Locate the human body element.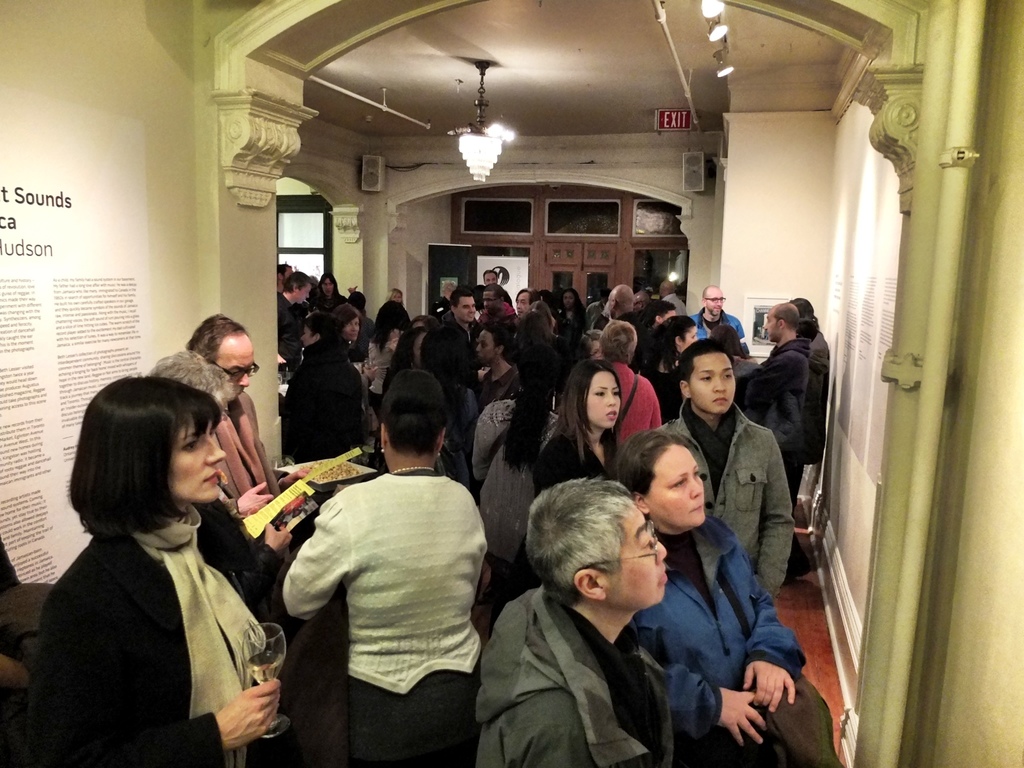
Element bbox: <bbox>470, 323, 529, 415</bbox>.
